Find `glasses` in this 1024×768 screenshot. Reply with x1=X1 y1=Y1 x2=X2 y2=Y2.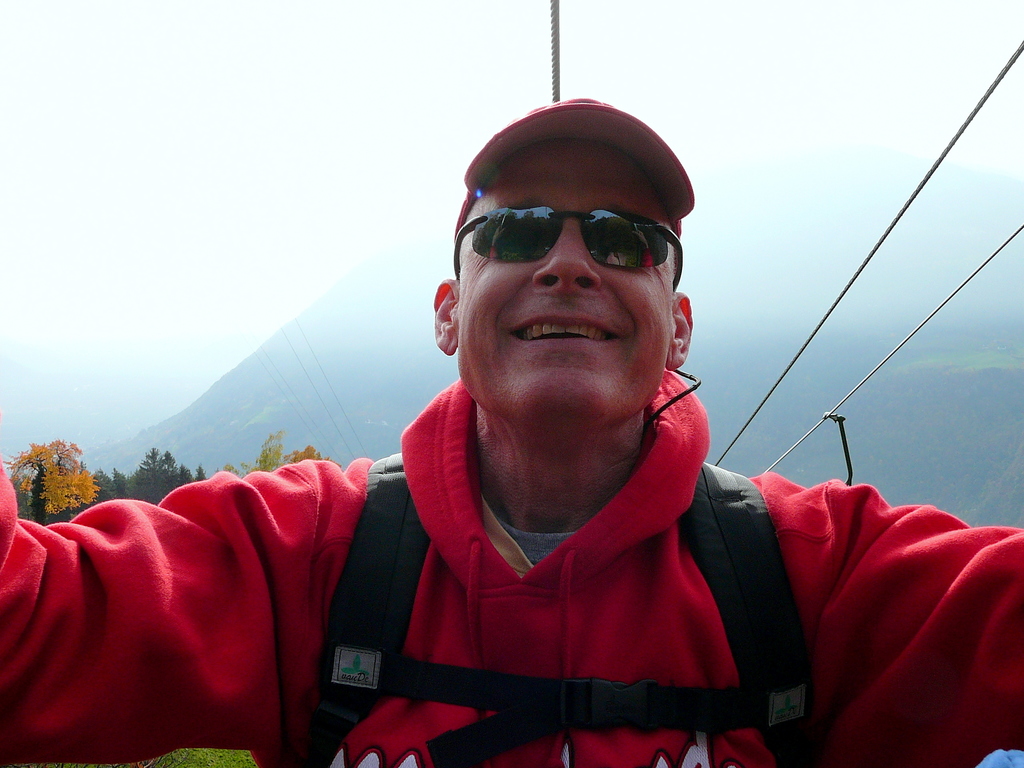
x1=451 y1=196 x2=687 y2=294.
